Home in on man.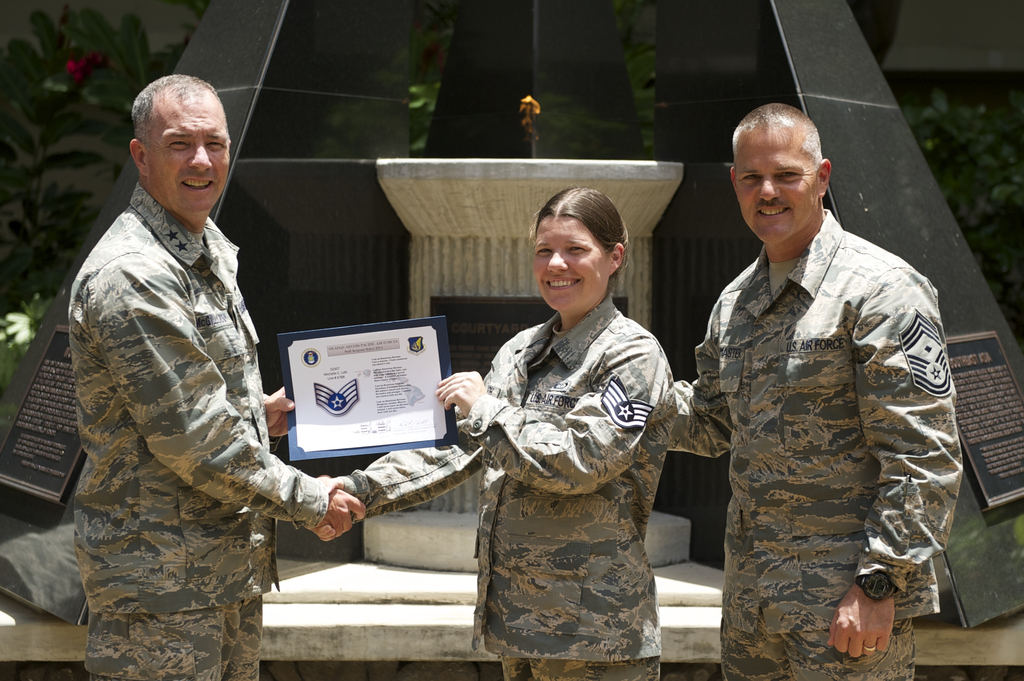
Homed in at {"x1": 63, "y1": 67, "x2": 362, "y2": 680}.
